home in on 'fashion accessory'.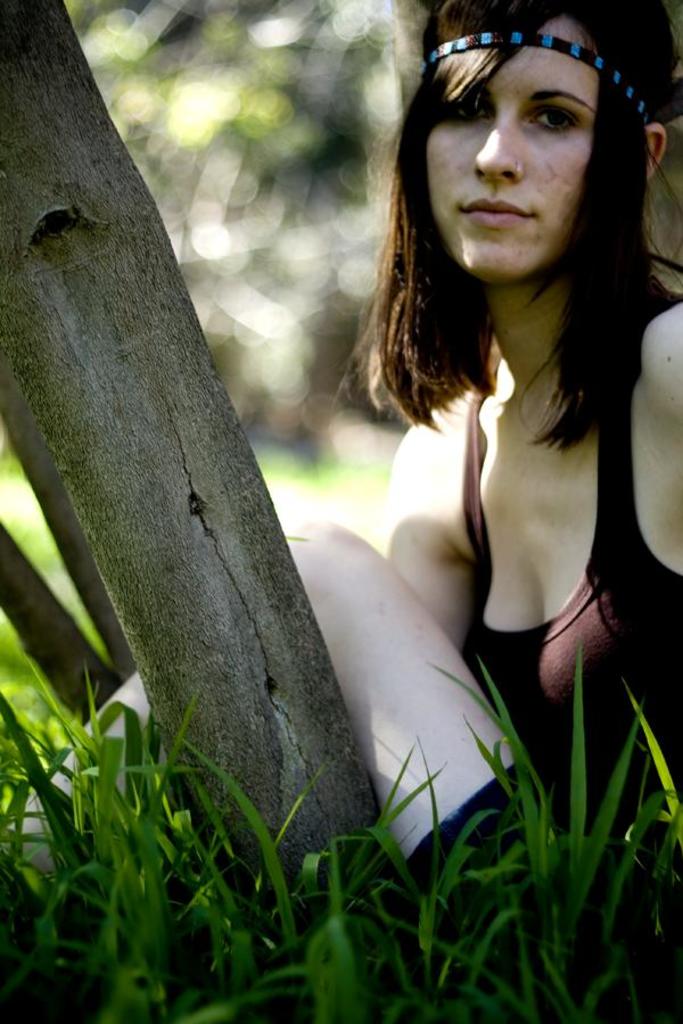
Homed in at bbox=[422, 24, 652, 127].
